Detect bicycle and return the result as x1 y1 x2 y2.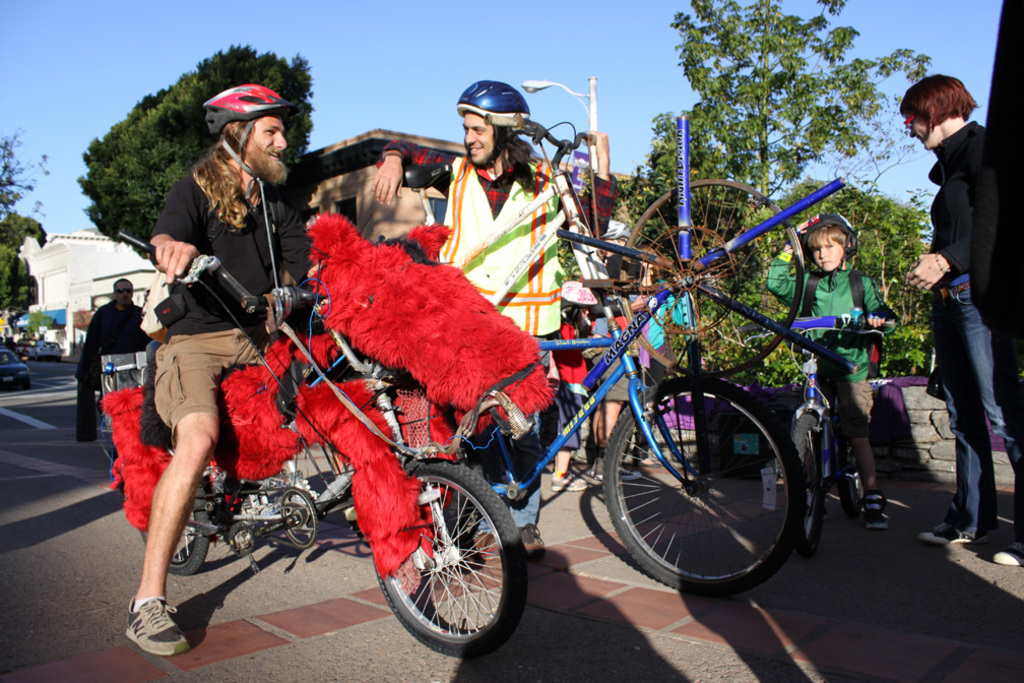
341 269 812 598.
